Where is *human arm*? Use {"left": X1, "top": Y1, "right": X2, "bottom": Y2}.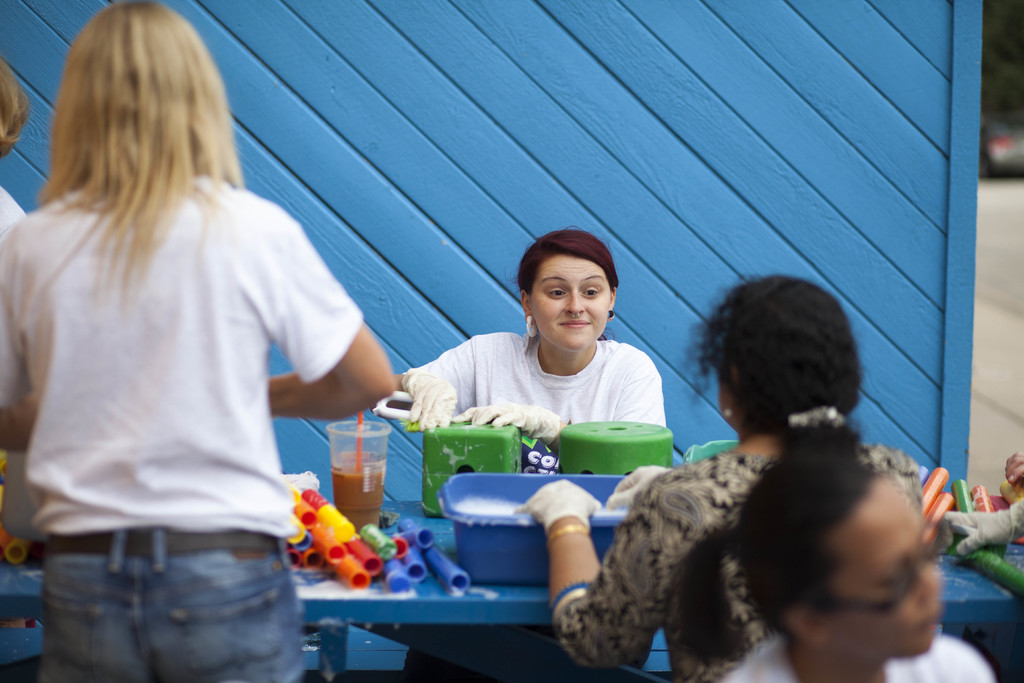
{"left": 607, "top": 461, "right": 697, "bottom": 515}.
